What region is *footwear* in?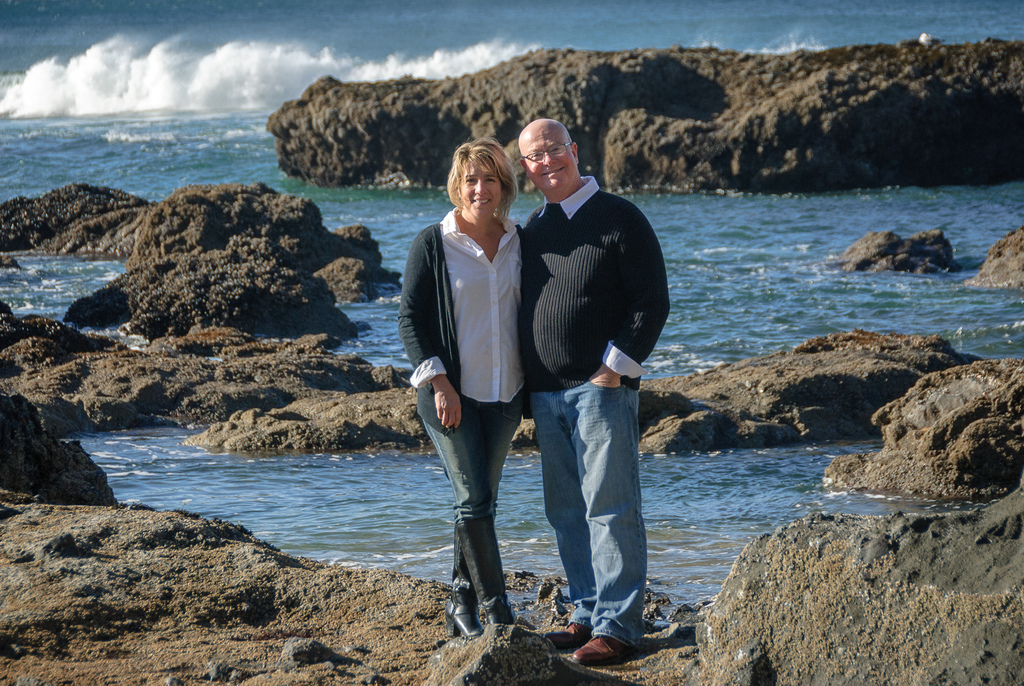
l=548, t=624, r=589, b=641.
